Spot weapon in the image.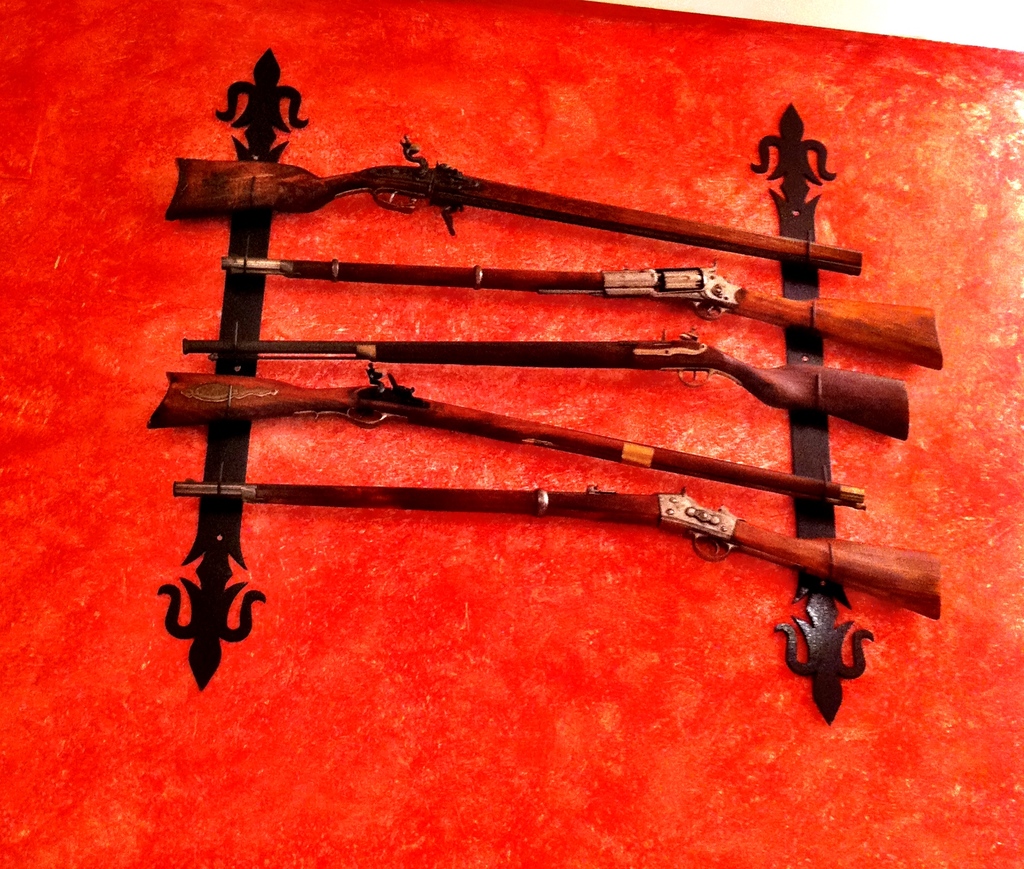
weapon found at 159/130/861/268.
